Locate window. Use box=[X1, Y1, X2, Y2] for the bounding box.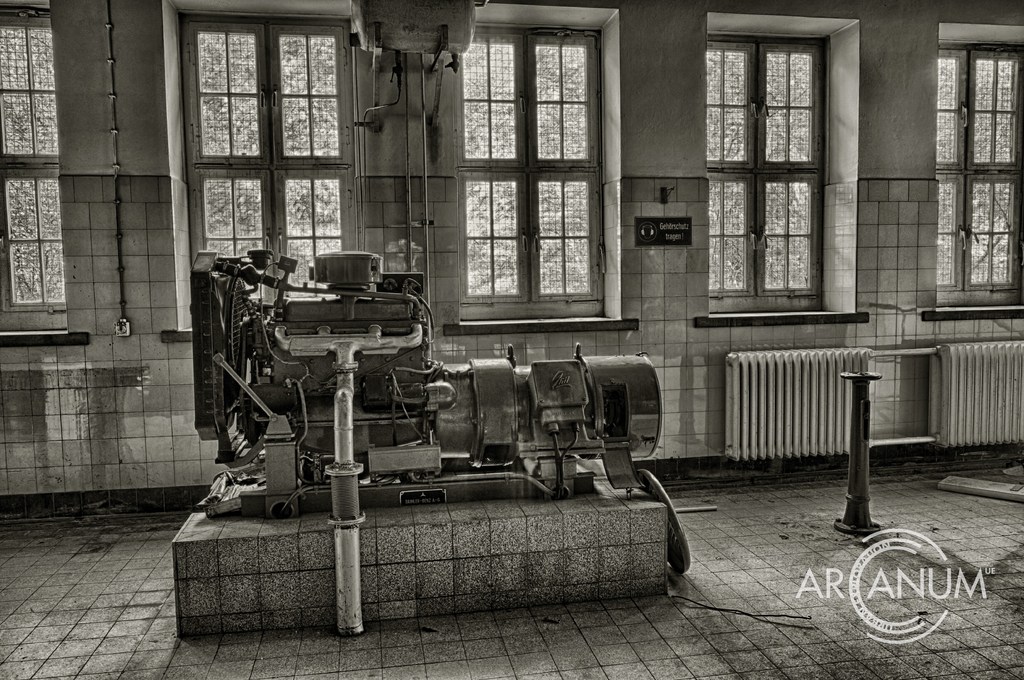
box=[157, 6, 348, 345].
